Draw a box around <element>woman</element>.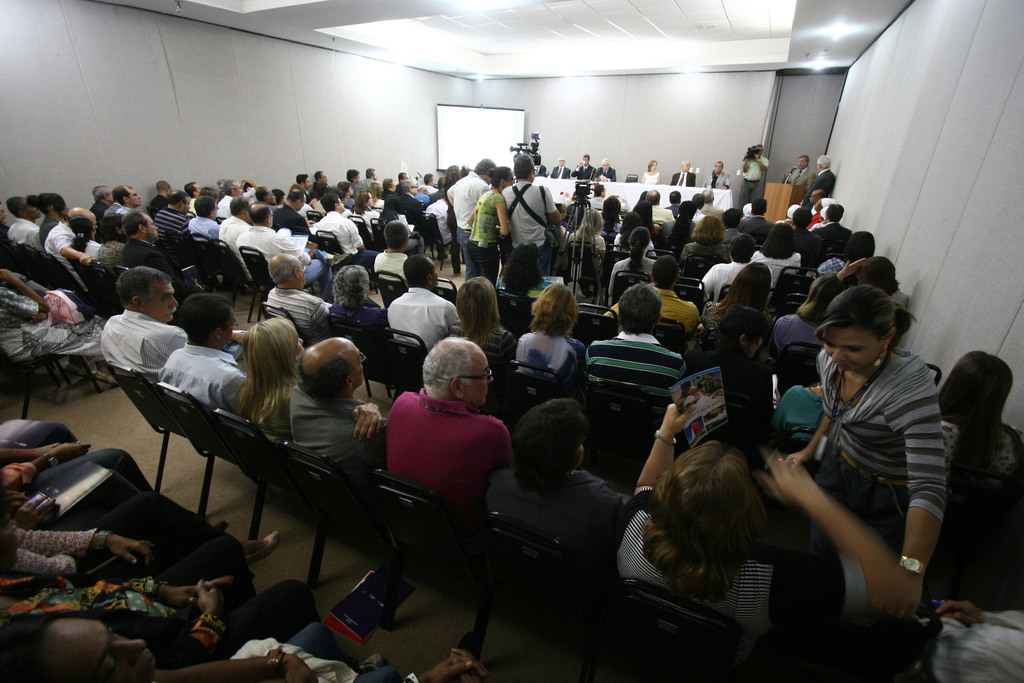
box=[678, 208, 749, 268].
